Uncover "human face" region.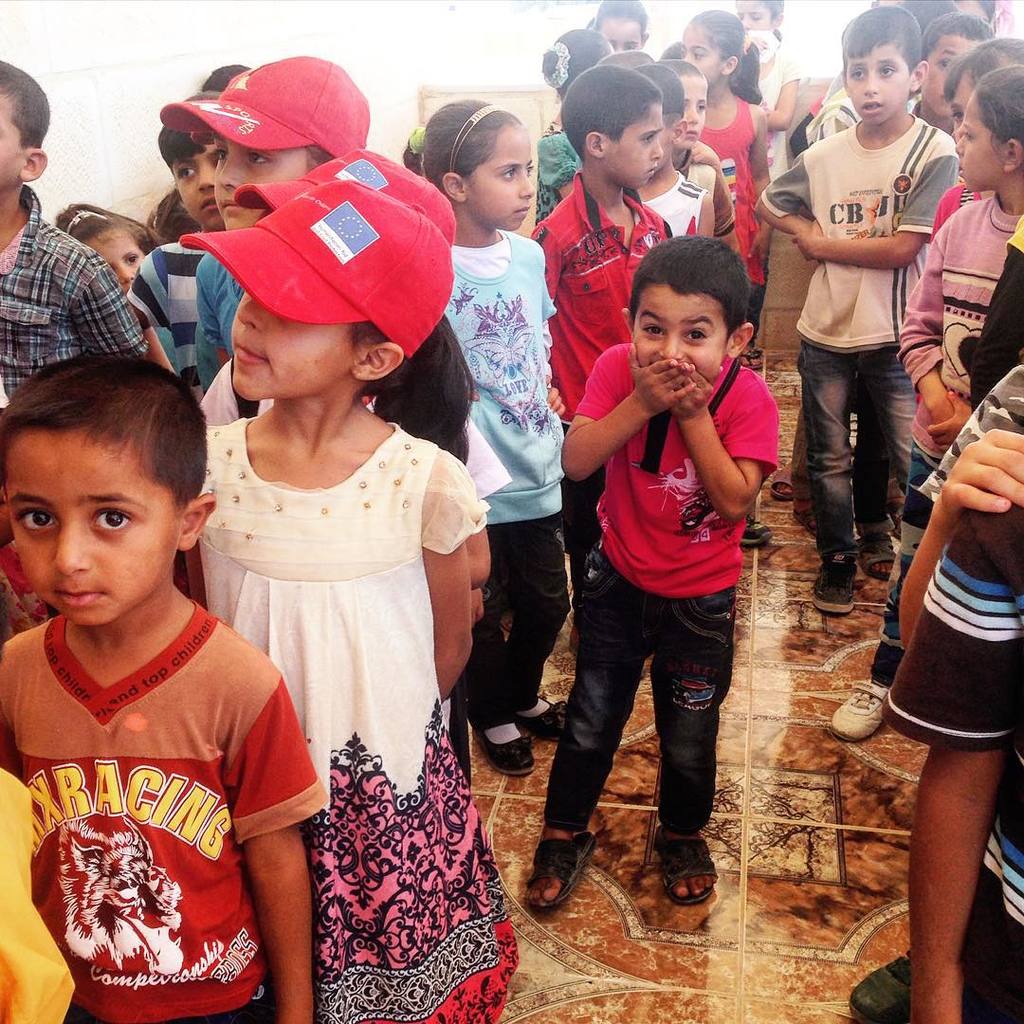
Uncovered: detection(680, 23, 724, 86).
